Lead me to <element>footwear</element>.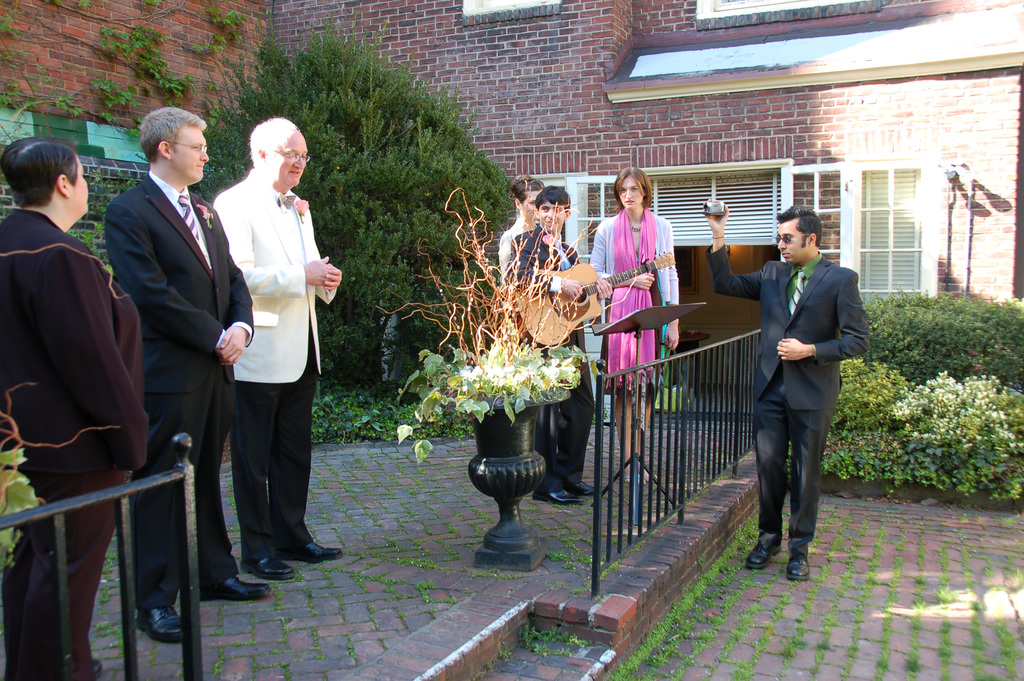
Lead to [129,611,188,650].
